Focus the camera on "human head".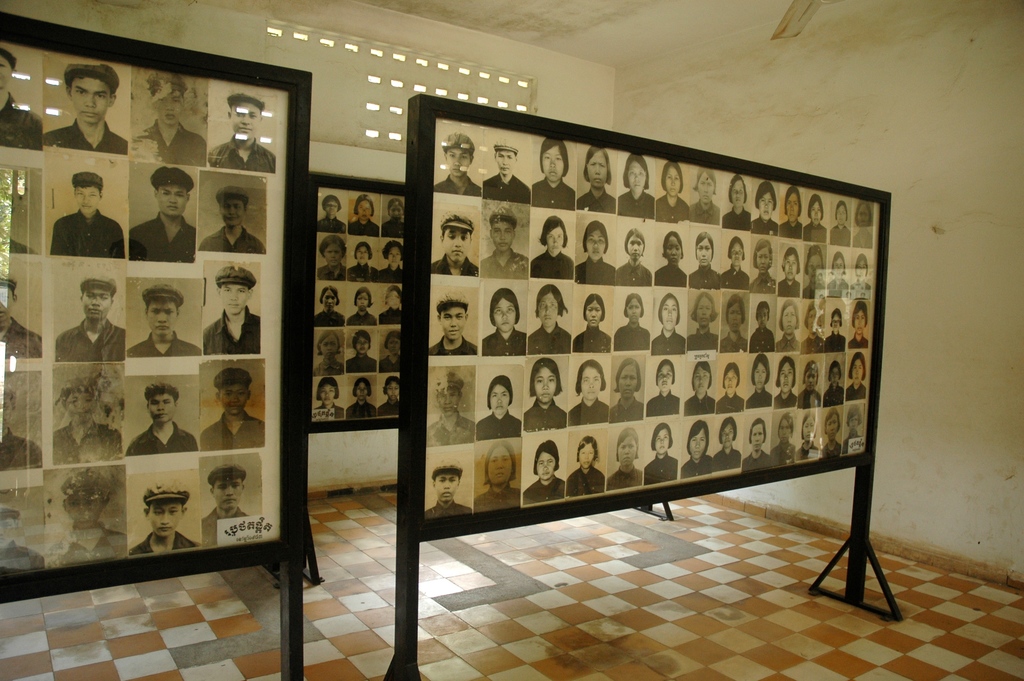
Focus region: box=[829, 364, 840, 384].
